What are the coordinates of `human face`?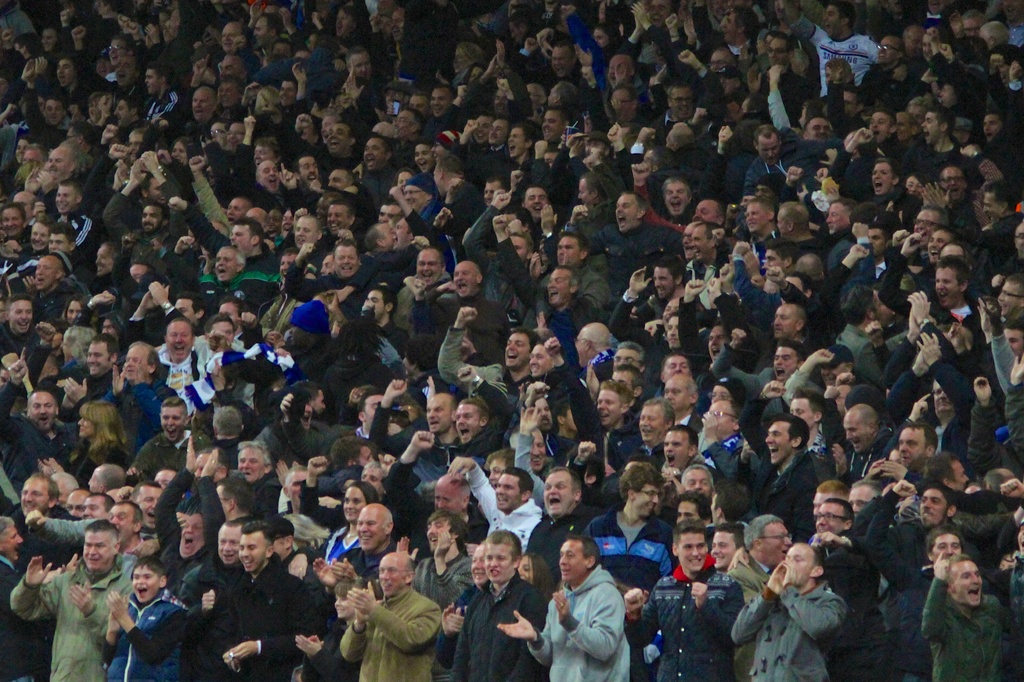
[left=473, top=117, right=489, bottom=146].
